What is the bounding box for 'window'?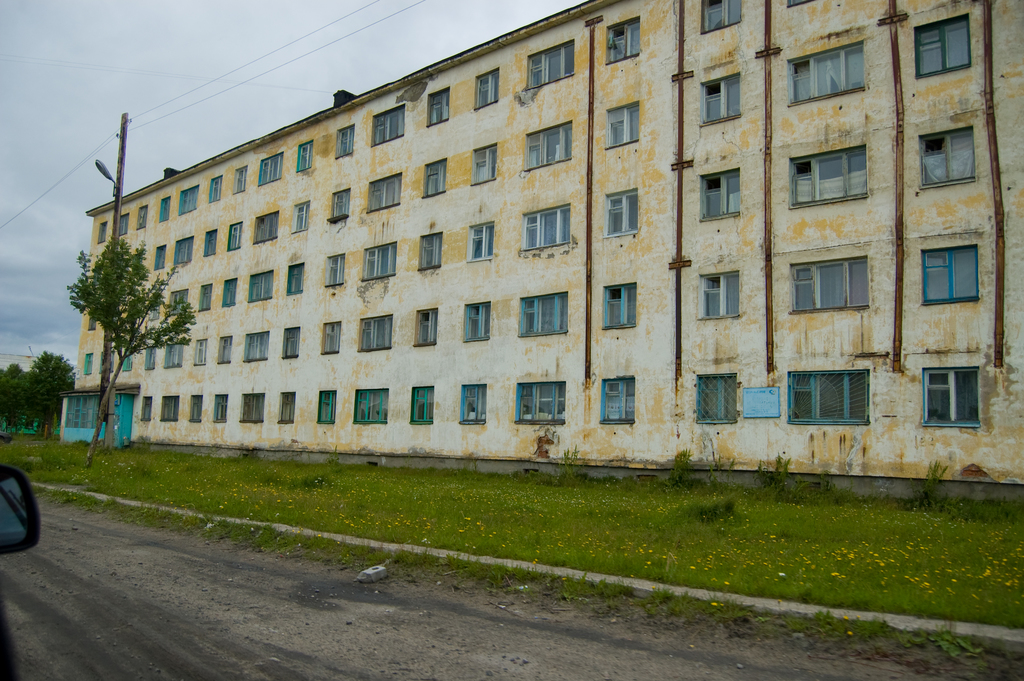
164/238/204/271.
